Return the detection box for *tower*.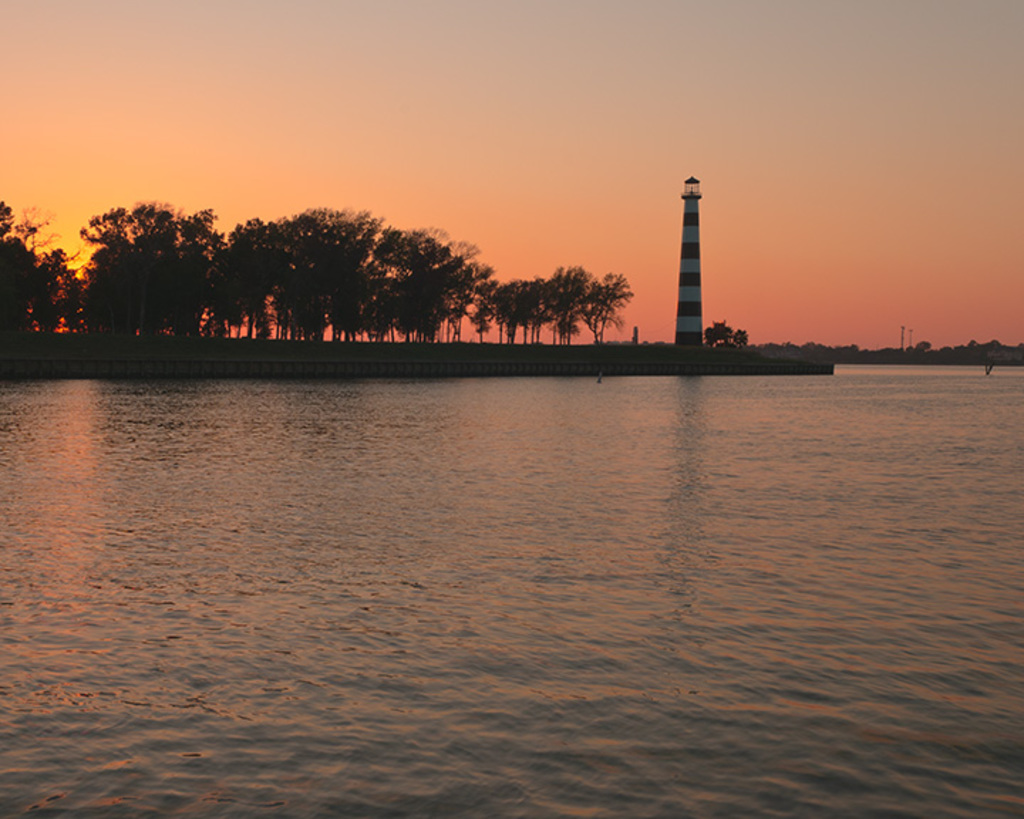
pyautogui.locateOnScreen(674, 179, 704, 343).
